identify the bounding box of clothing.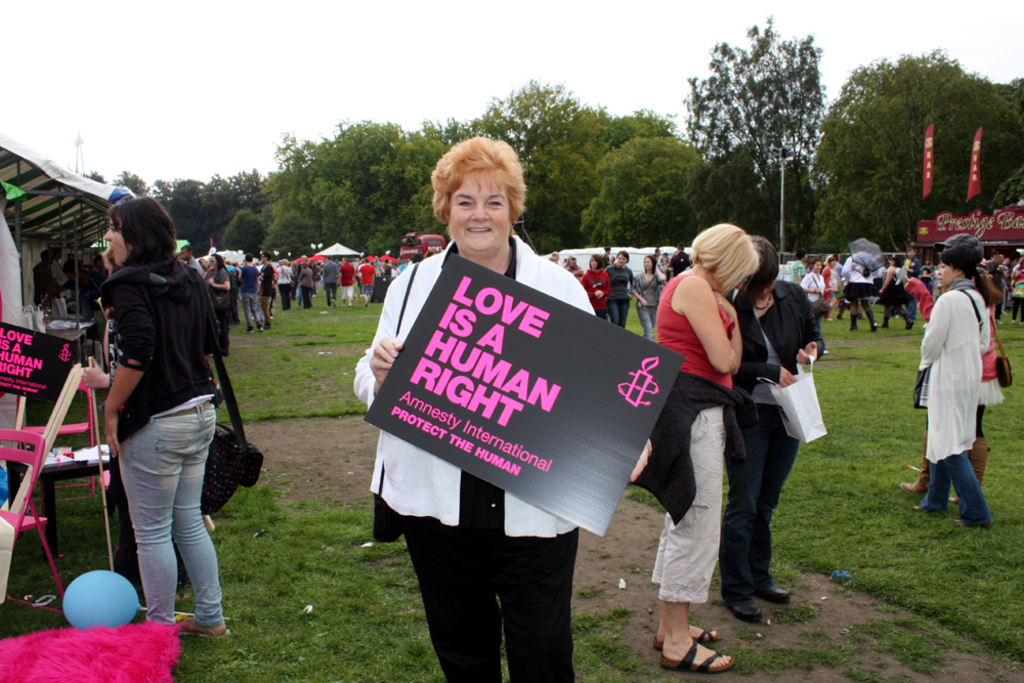
bbox(639, 260, 739, 593).
